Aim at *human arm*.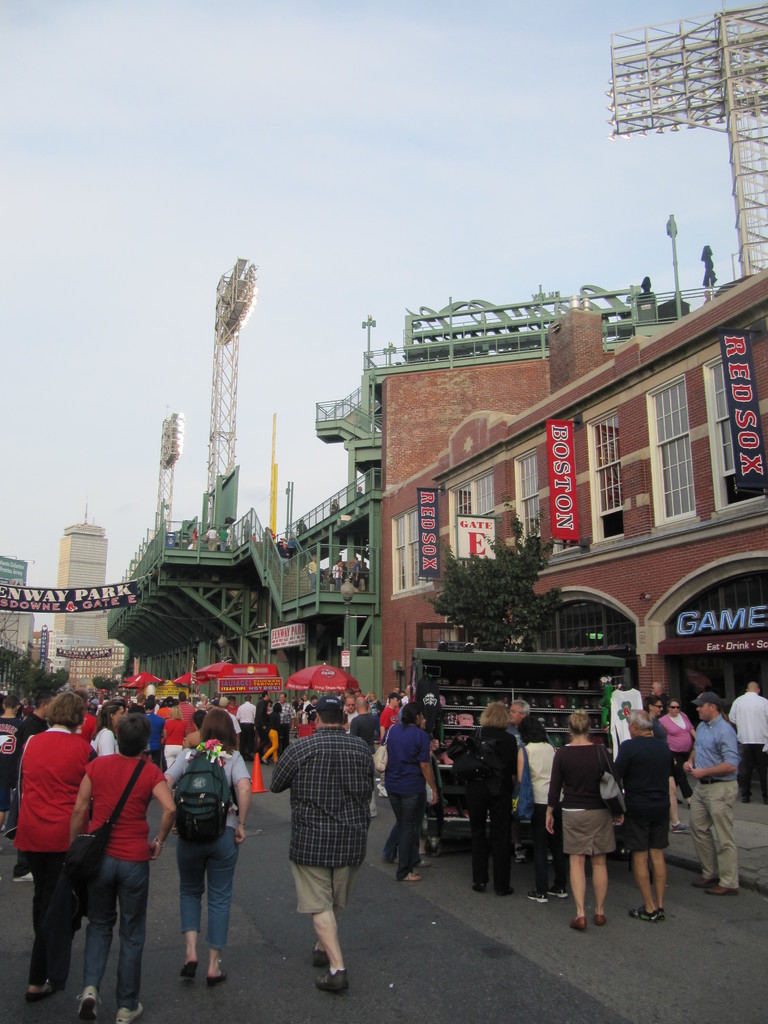
Aimed at l=543, t=745, r=570, b=834.
